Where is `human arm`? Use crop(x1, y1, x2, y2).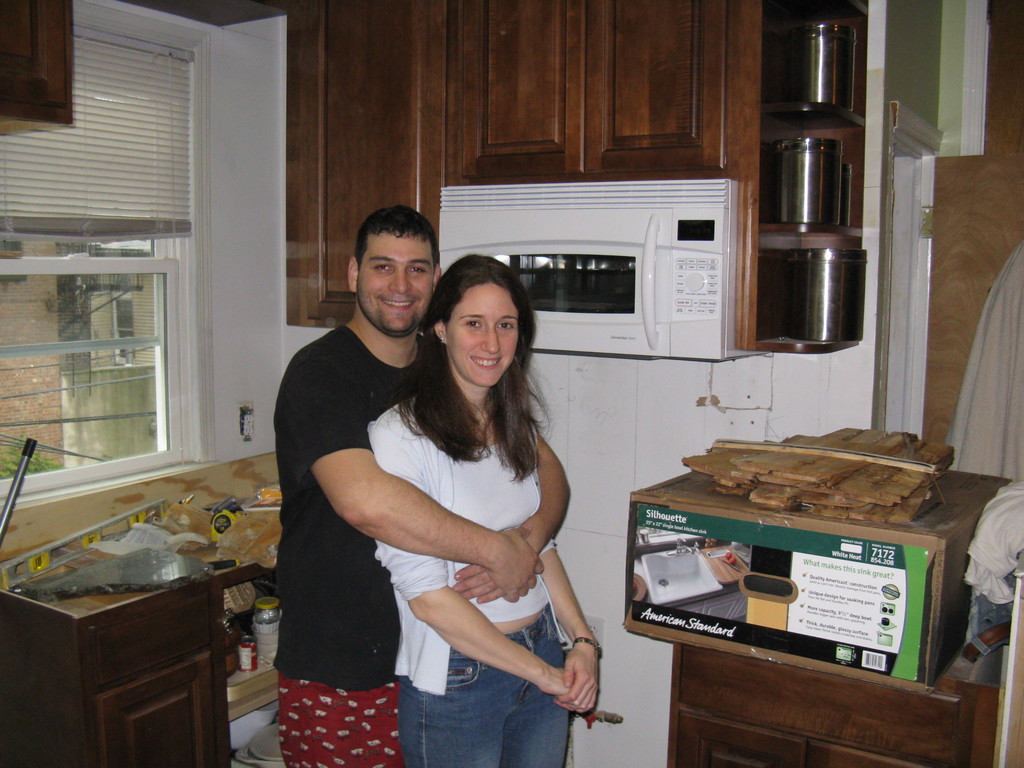
crop(452, 410, 572, 609).
